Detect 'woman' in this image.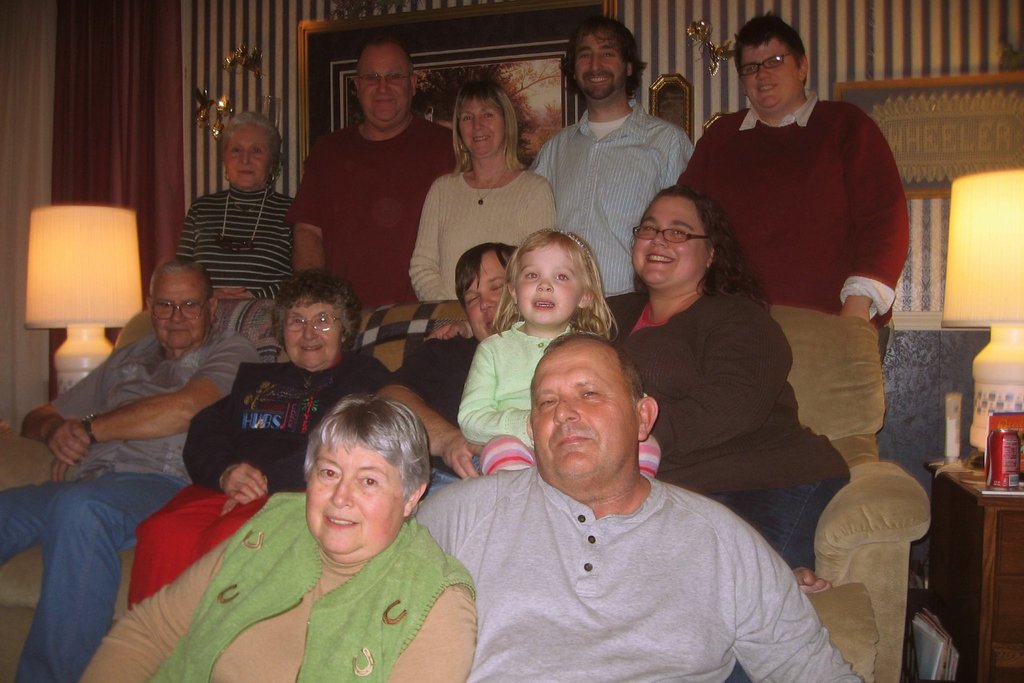
Detection: x1=129, y1=264, x2=481, y2=609.
